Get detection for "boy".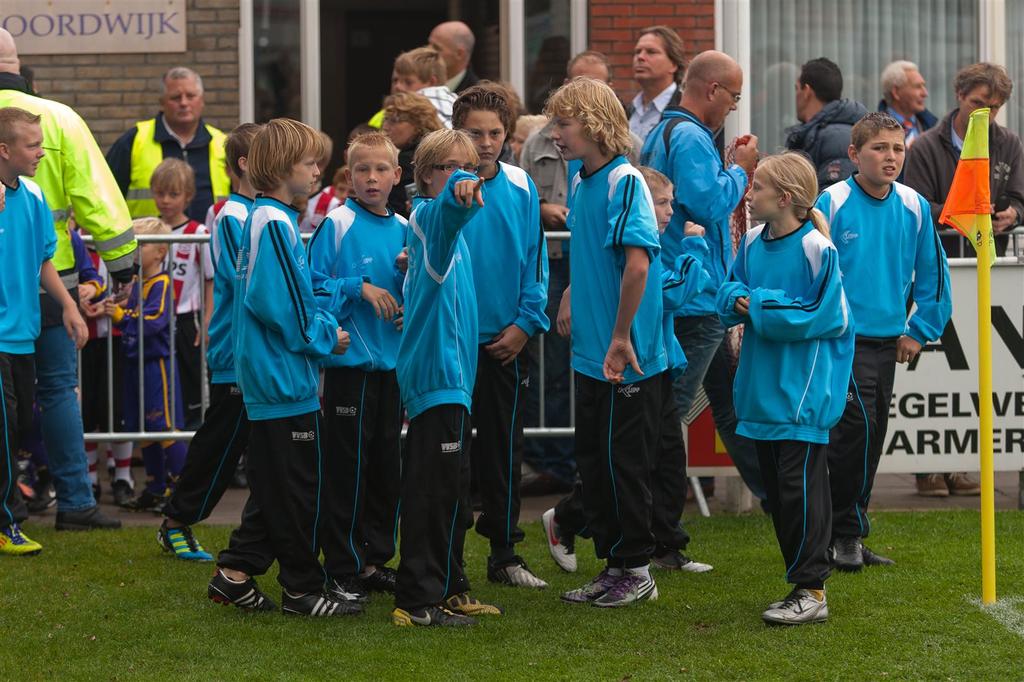
Detection: (x1=147, y1=152, x2=225, y2=434).
